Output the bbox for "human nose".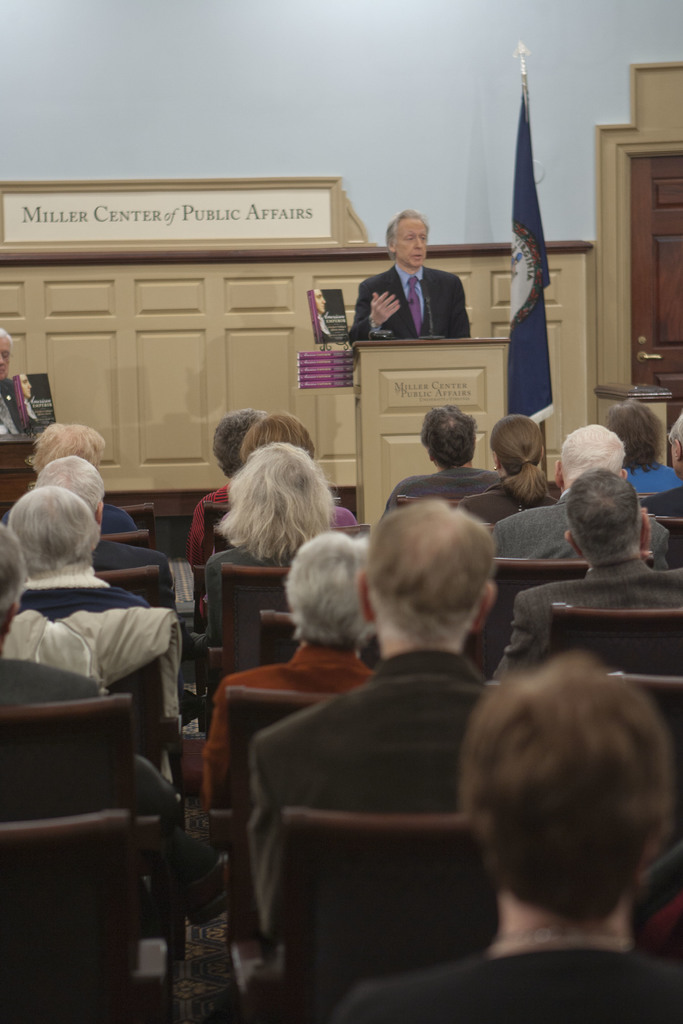
(411,242,425,252).
